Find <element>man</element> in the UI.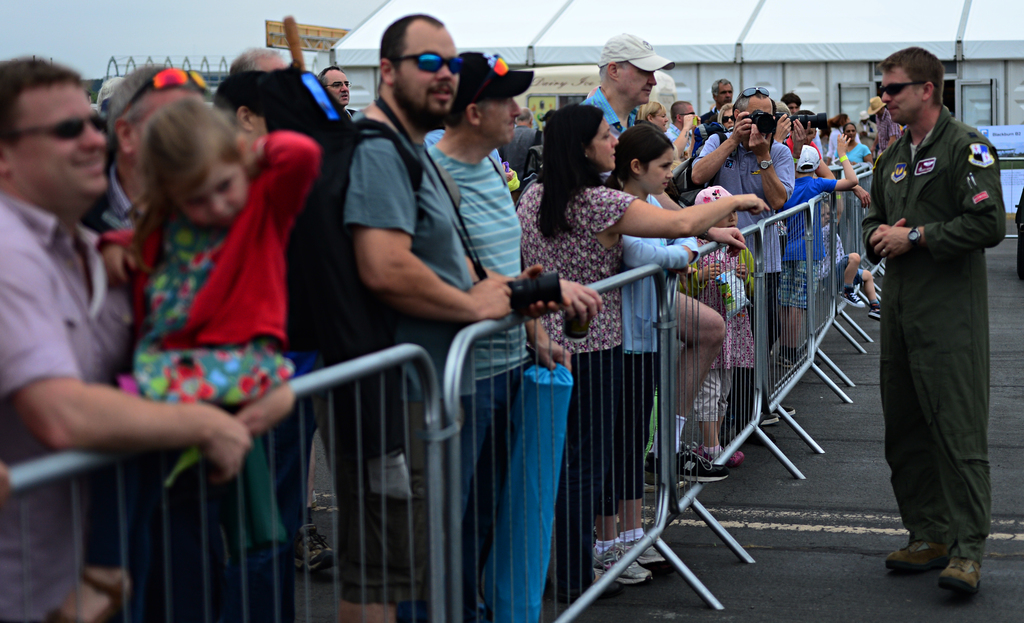
UI element at 0 58 297 622.
